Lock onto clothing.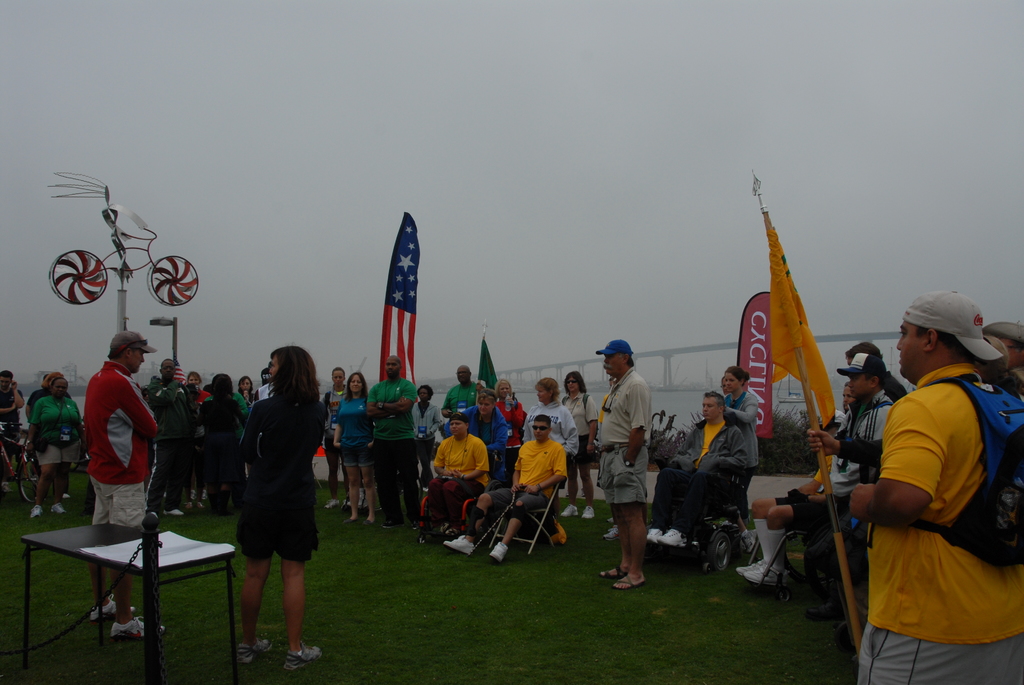
Locked: x1=480, y1=432, x2=573, y2=517.
